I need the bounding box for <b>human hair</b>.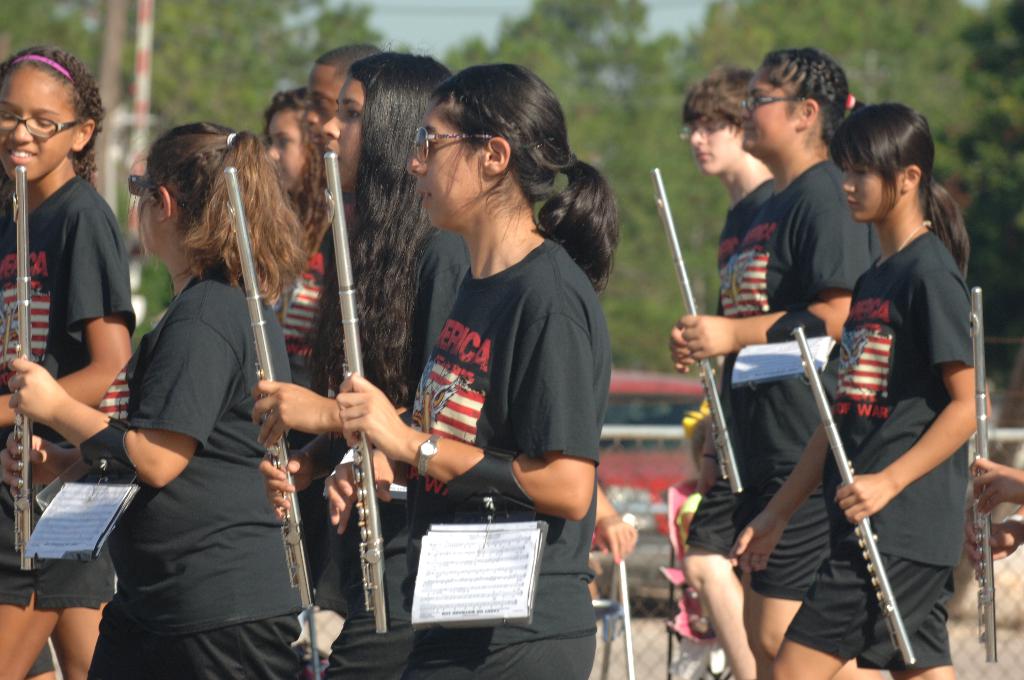
Here it is: 257:85:325:250.
